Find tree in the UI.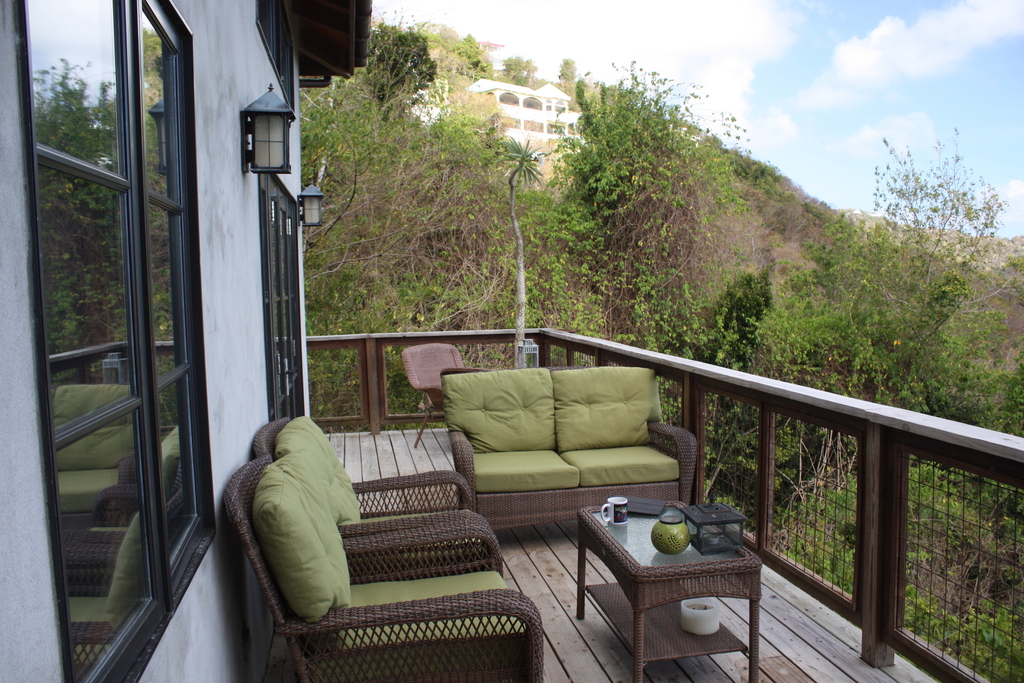
UI element at rect(539, 53, 755, 337).
